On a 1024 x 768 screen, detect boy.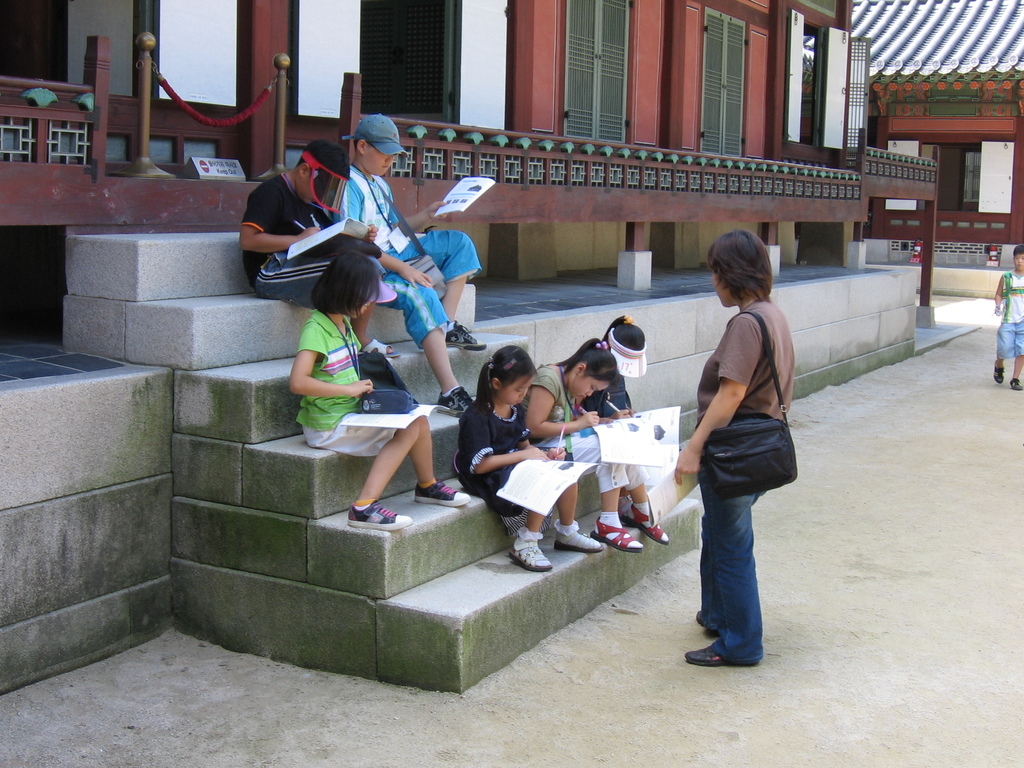
(236, 140, 397, 360).
